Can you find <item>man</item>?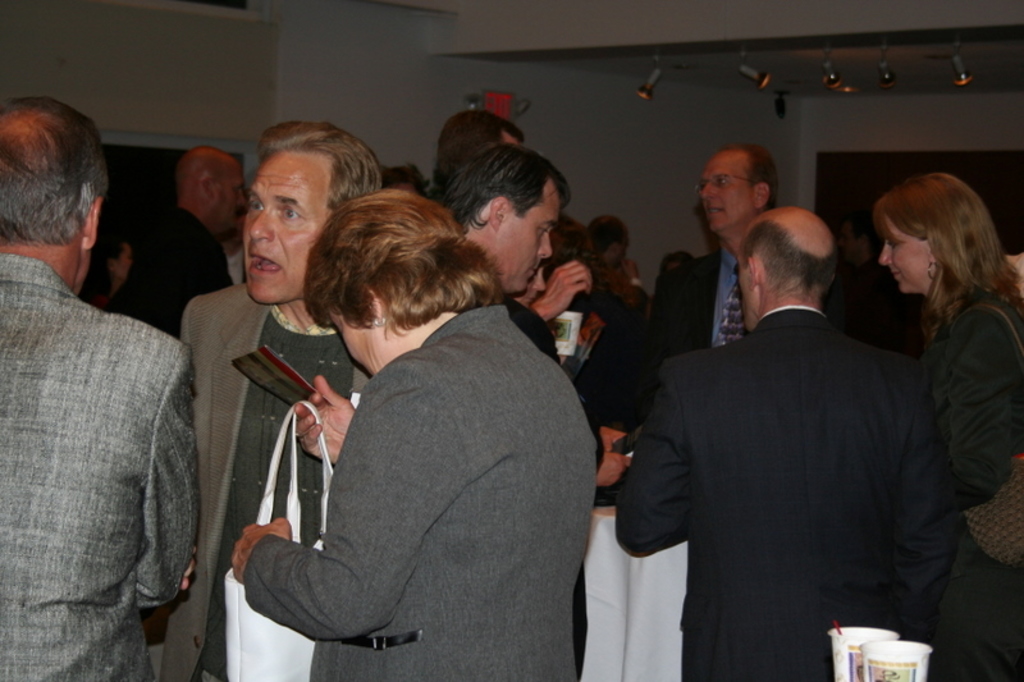
Yes, bounding box: (155, 116, 385, 679).
